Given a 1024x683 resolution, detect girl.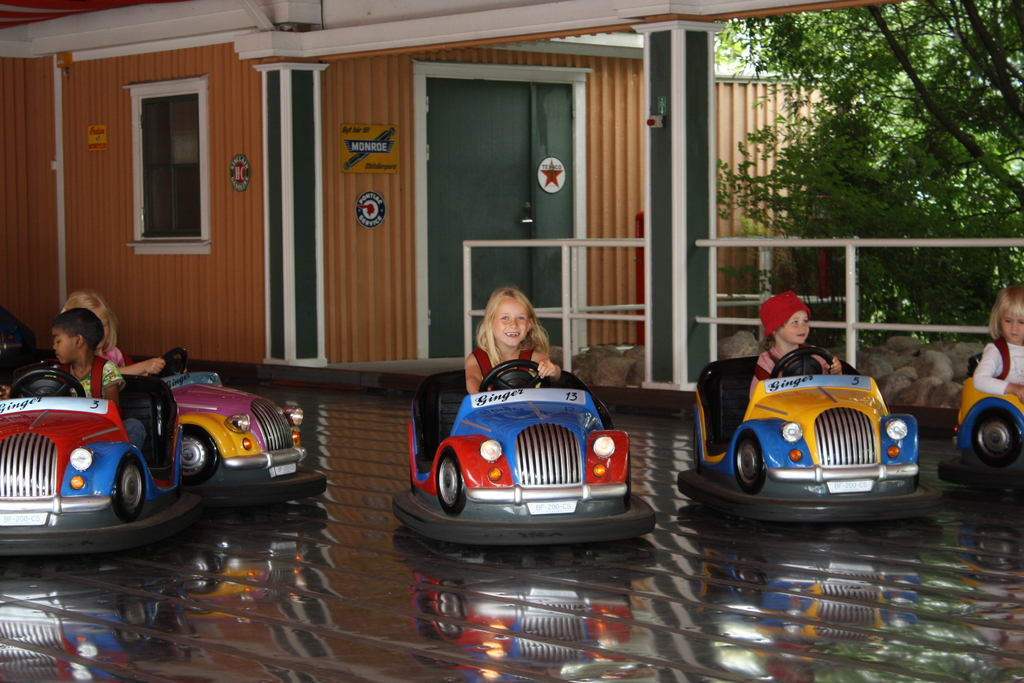
(left=455, top=284, right=570, bottom=400).
